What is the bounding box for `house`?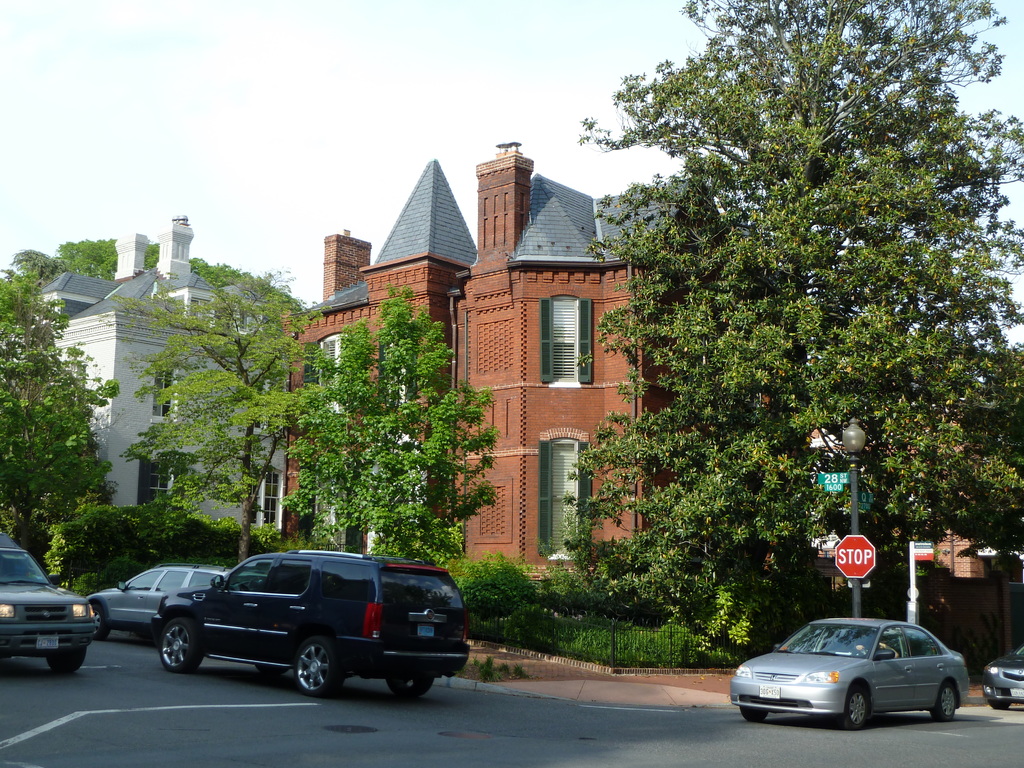
[280,145,820,584].
